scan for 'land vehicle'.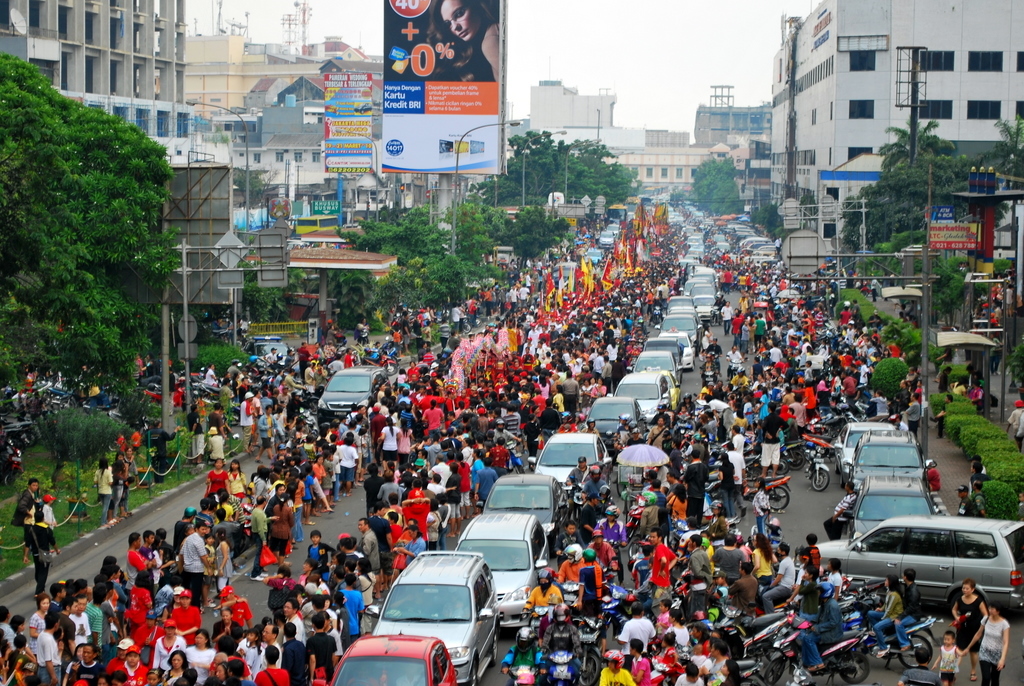
Scan result: rect(458, 518, 557, 608).
